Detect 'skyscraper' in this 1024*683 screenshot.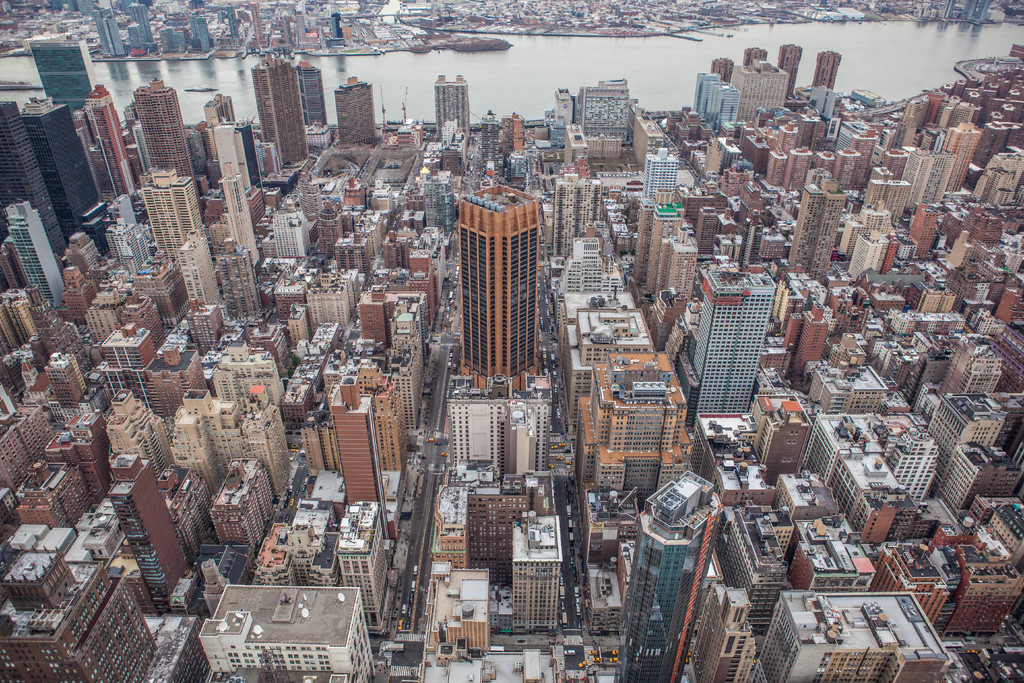
Detection: {"x1": 450, "y1": 174, "x2": 540, "y2": 391}.
